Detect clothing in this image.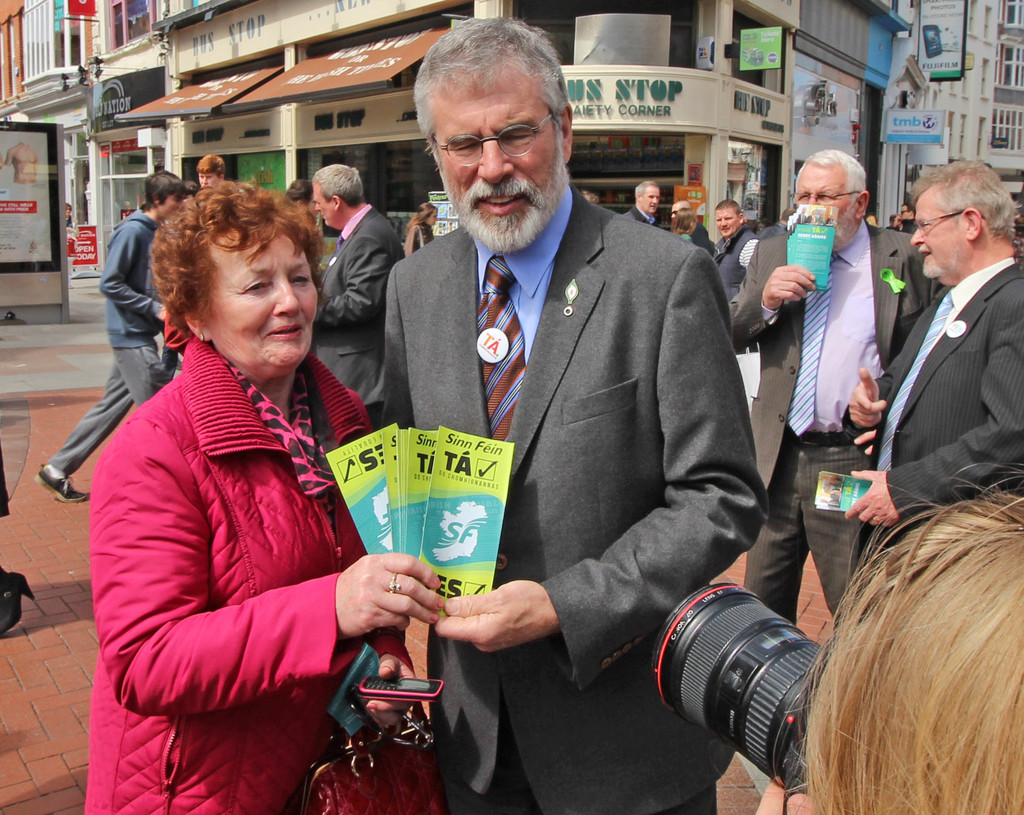
Detection: <bbox>620, 206, 660, 225</bbox>.
